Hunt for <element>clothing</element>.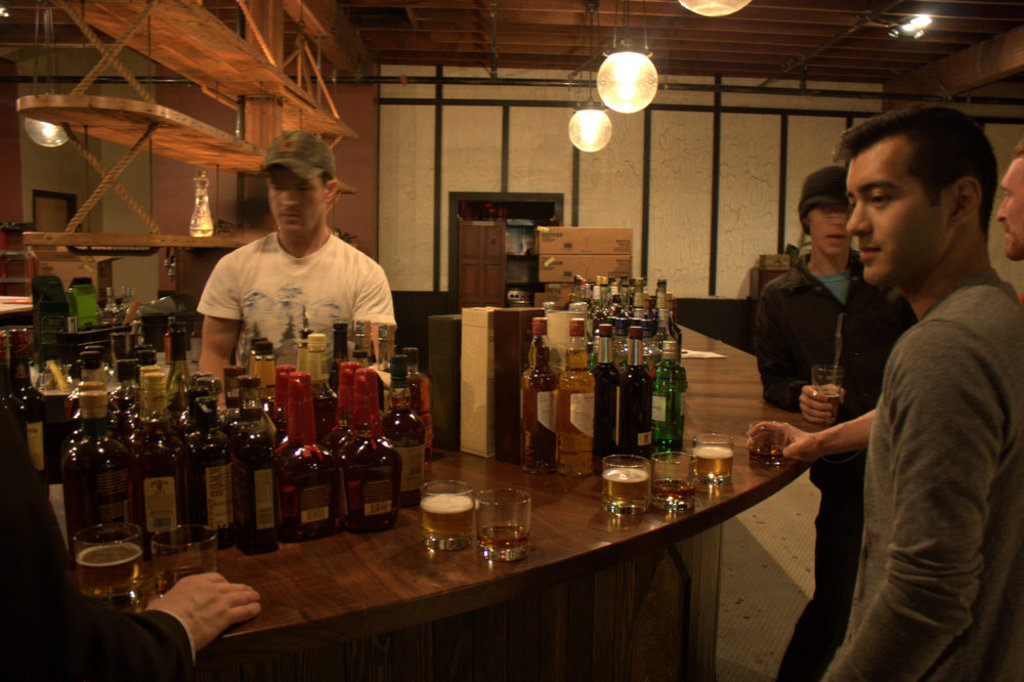
Hunted down at detection(198, 231, 398, 378).
